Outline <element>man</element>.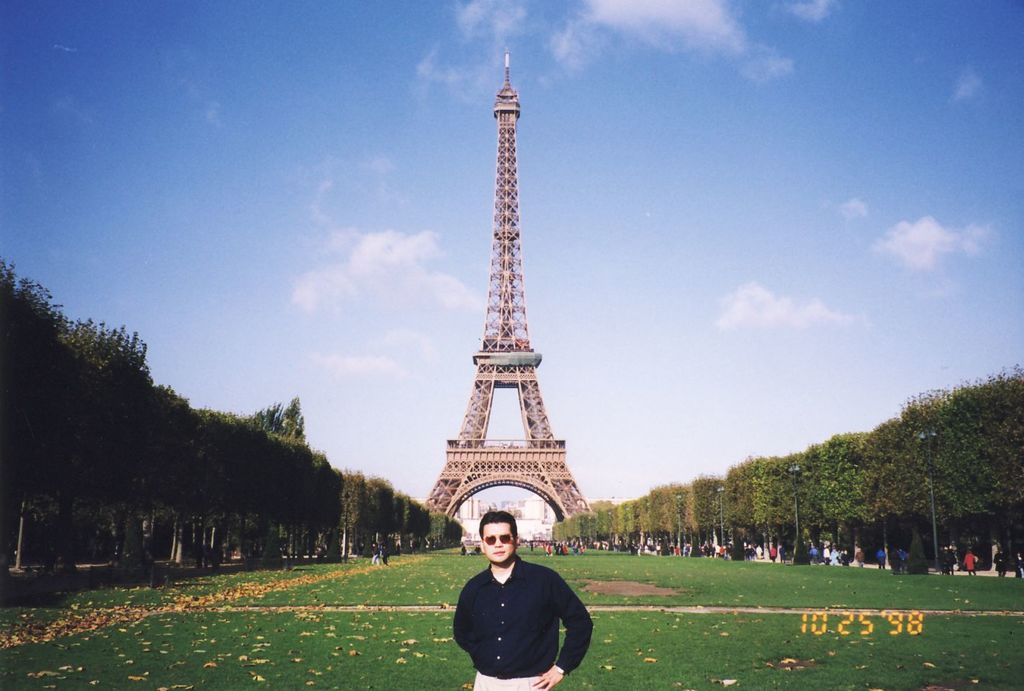
Outline: [left=1013, top=551, right=1023, bottom=579].
